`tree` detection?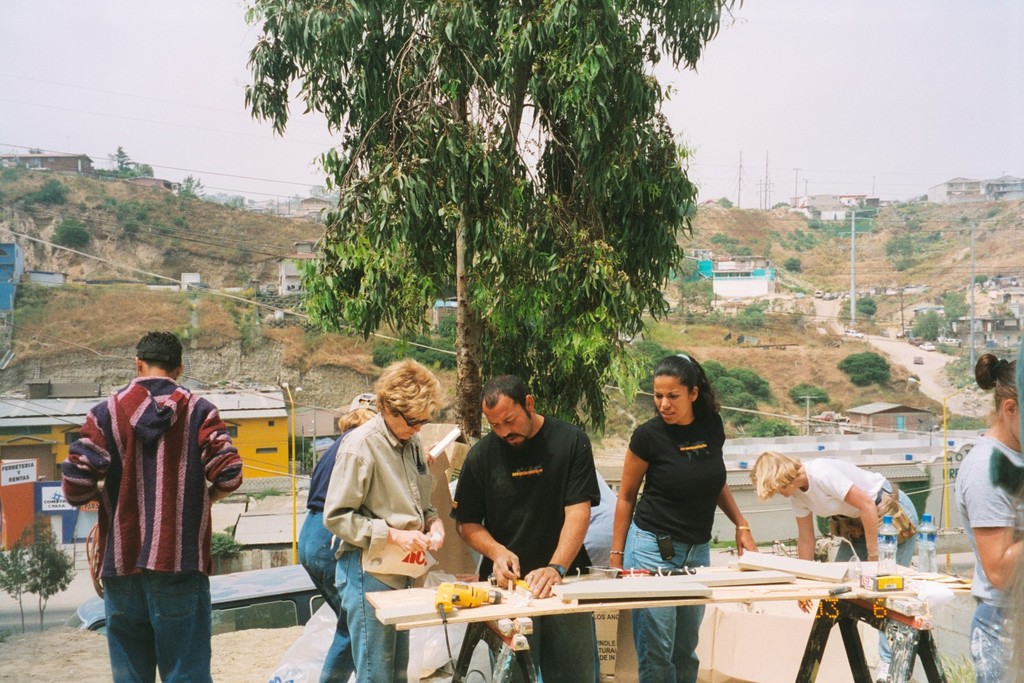
911:306:944:344
